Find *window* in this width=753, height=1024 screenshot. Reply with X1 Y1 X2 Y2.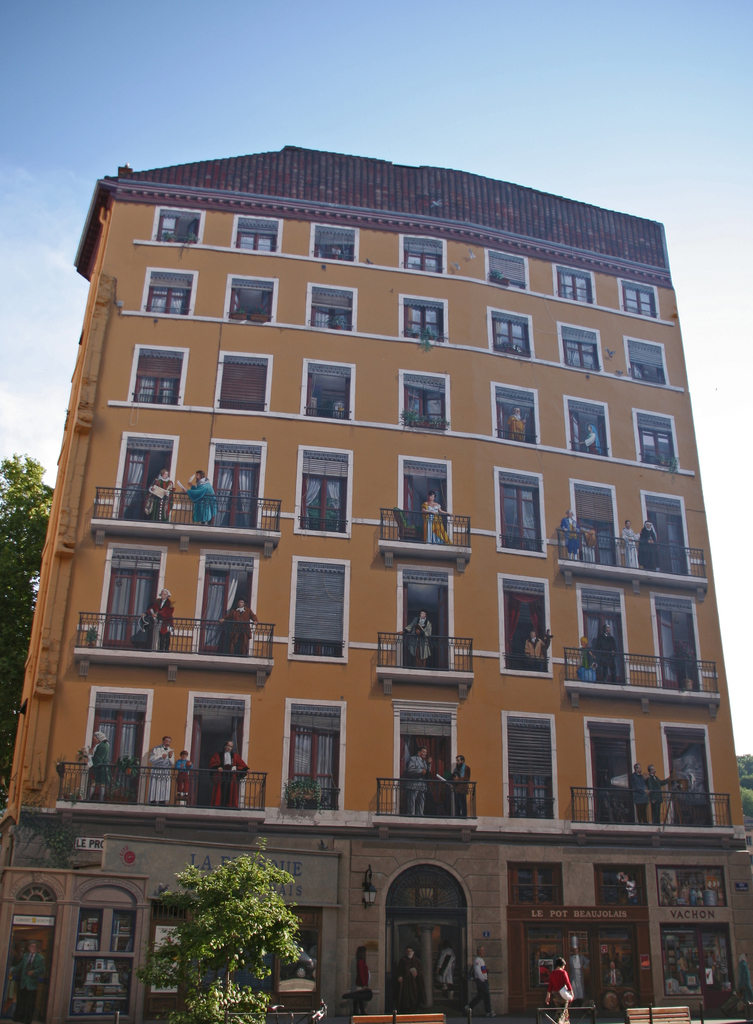
597 860 644 902.
